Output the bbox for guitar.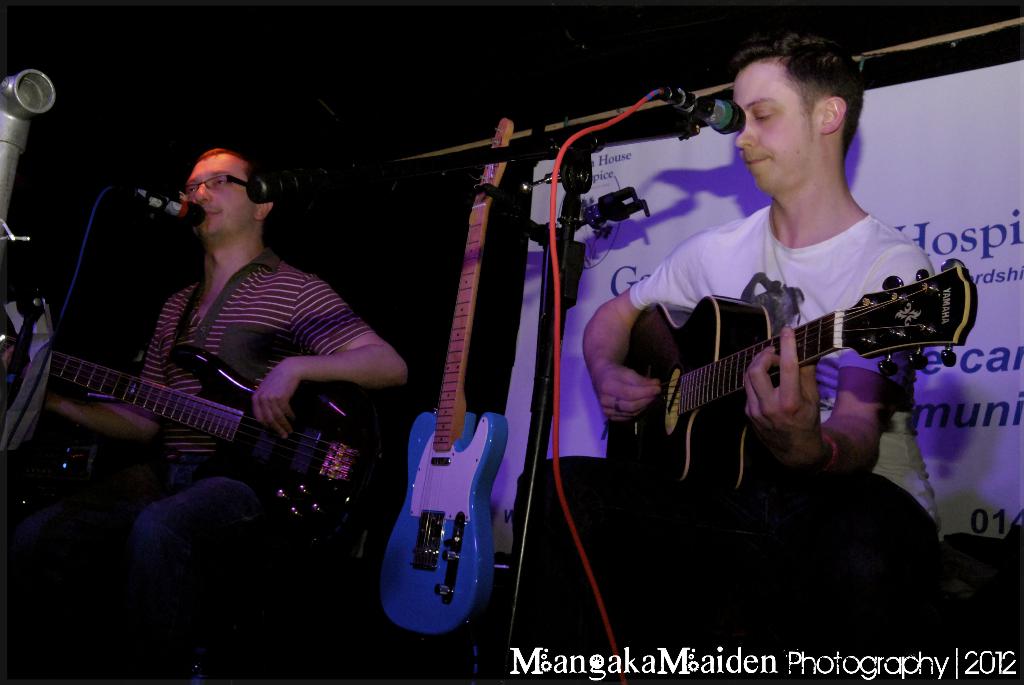
[568, 246, 972, 507].
